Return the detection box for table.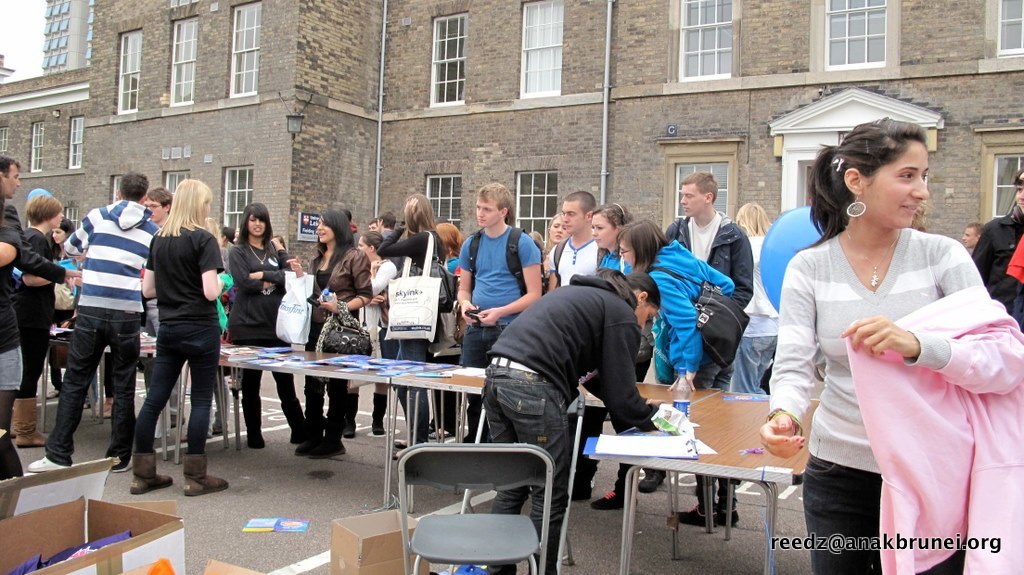
[left=573, top=390, right=835, bottom=546].
